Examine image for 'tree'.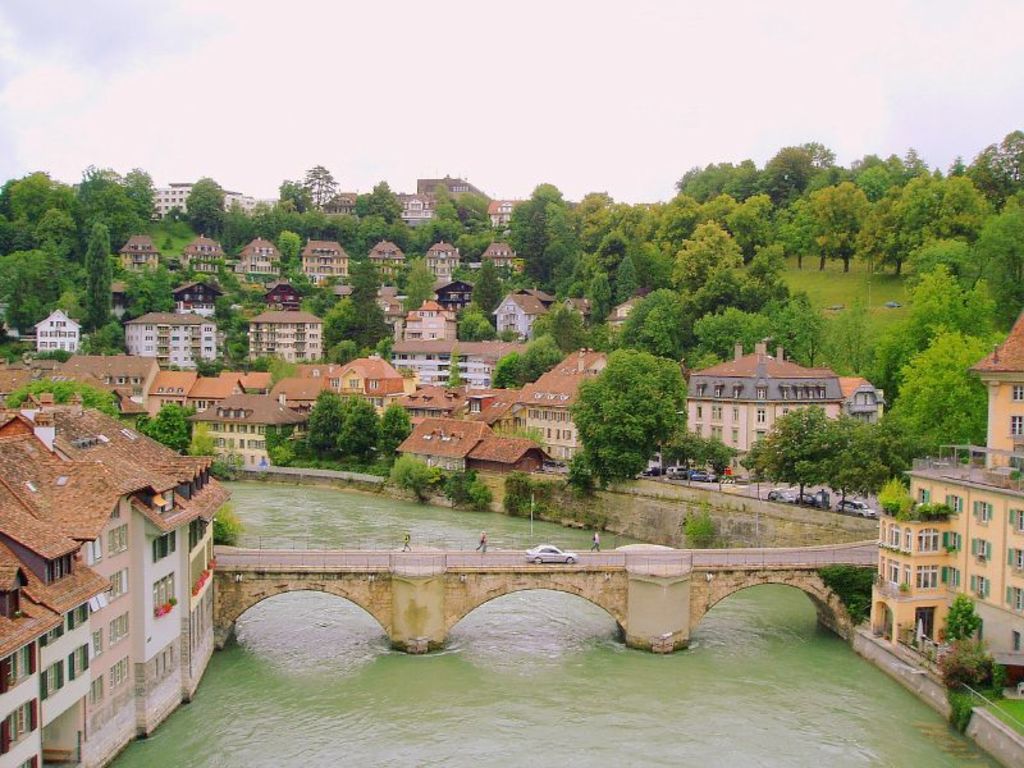
Examination result: (710, 191, 778, 242).
